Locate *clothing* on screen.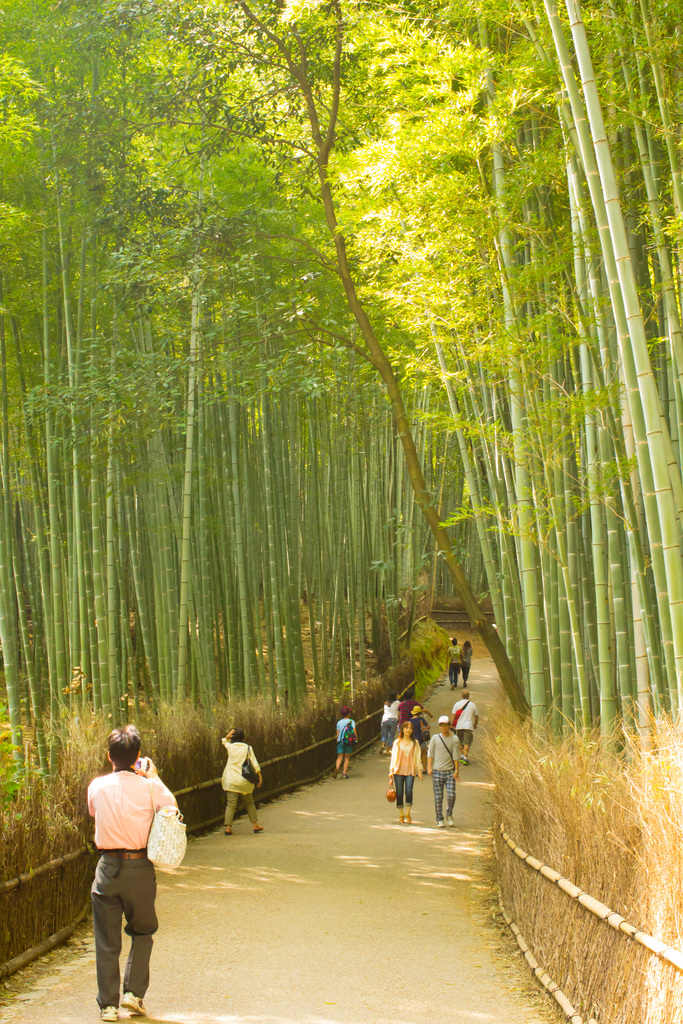
On screen at <bbox>77, 746, 172, 983</bbox>.
